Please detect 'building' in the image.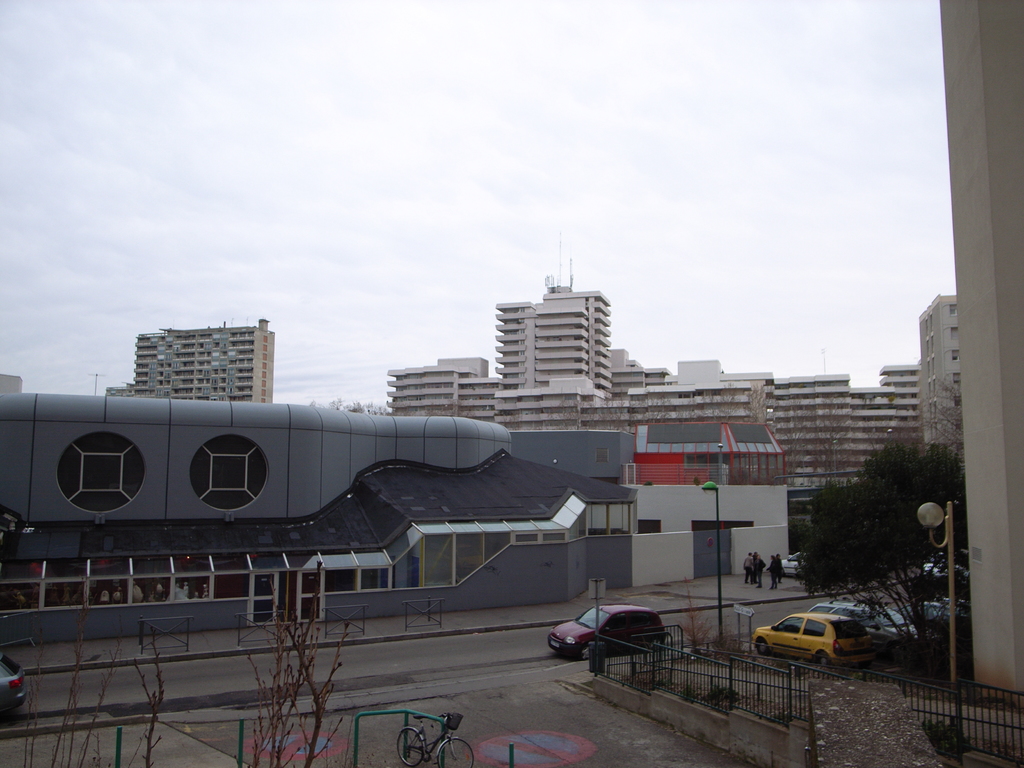
Rect(128, 318, 275, 404).
